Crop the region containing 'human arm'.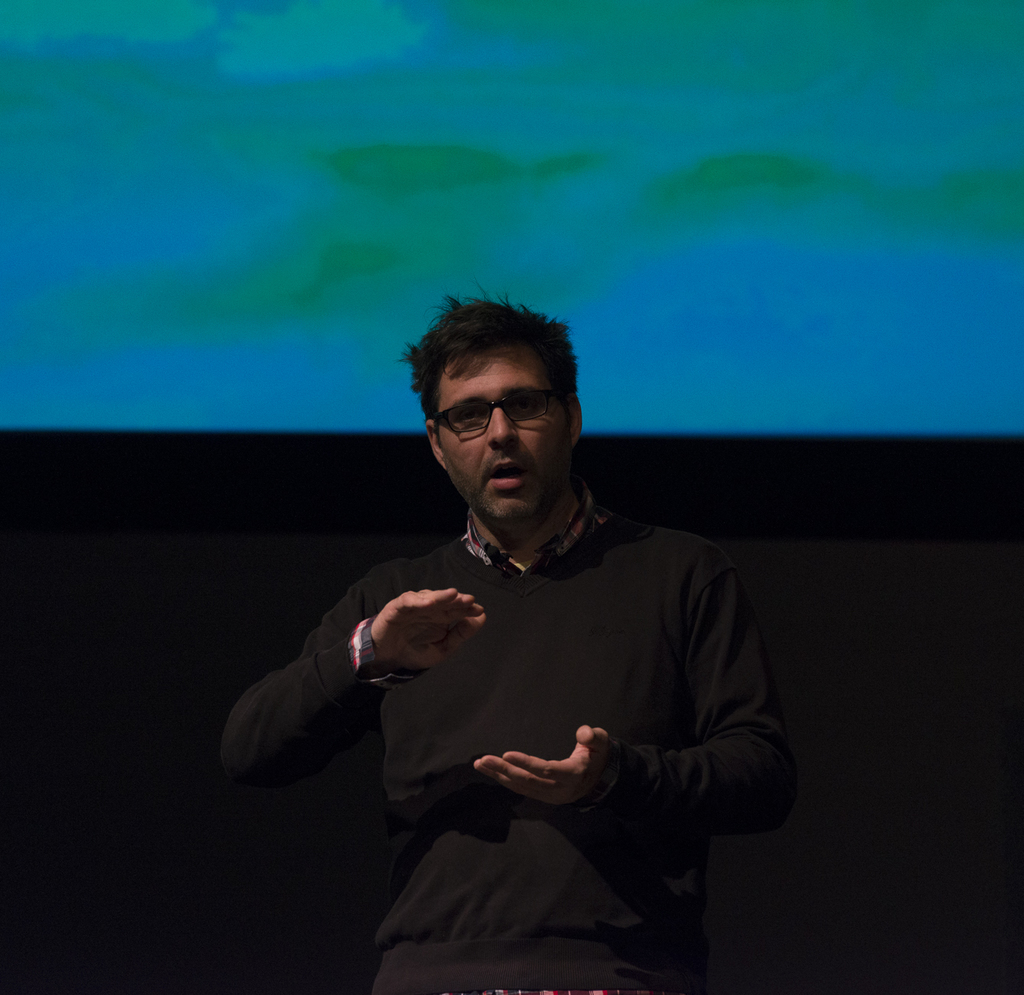
Crop region: x1=231 y1=533 x2=511 y2=779.
